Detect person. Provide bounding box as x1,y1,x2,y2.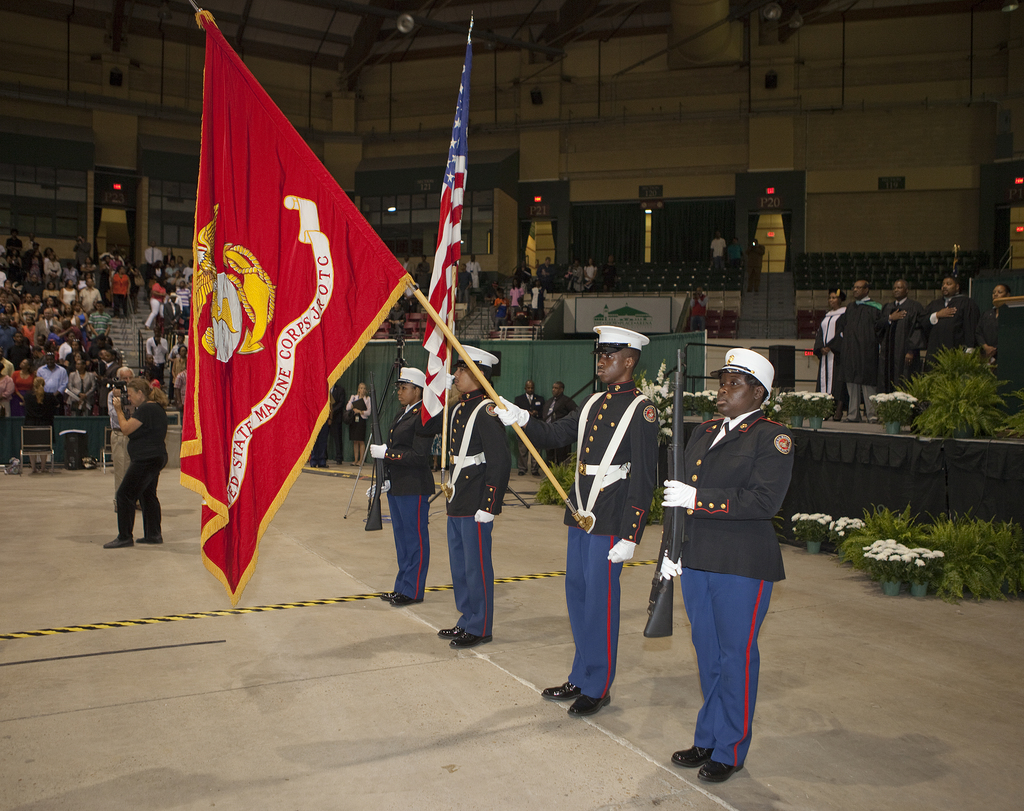
344,381,373,467.
